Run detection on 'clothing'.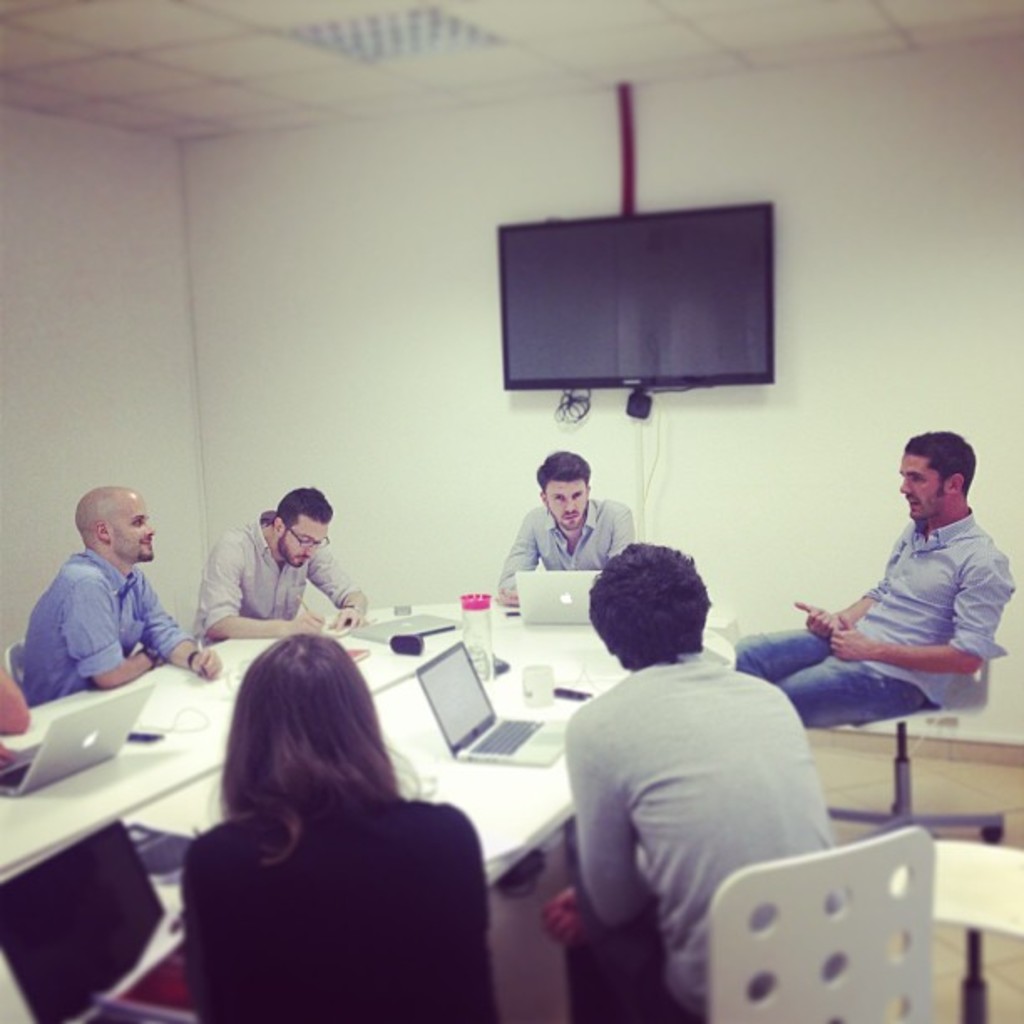
Result: <box>726,519,1006,730</box>.
